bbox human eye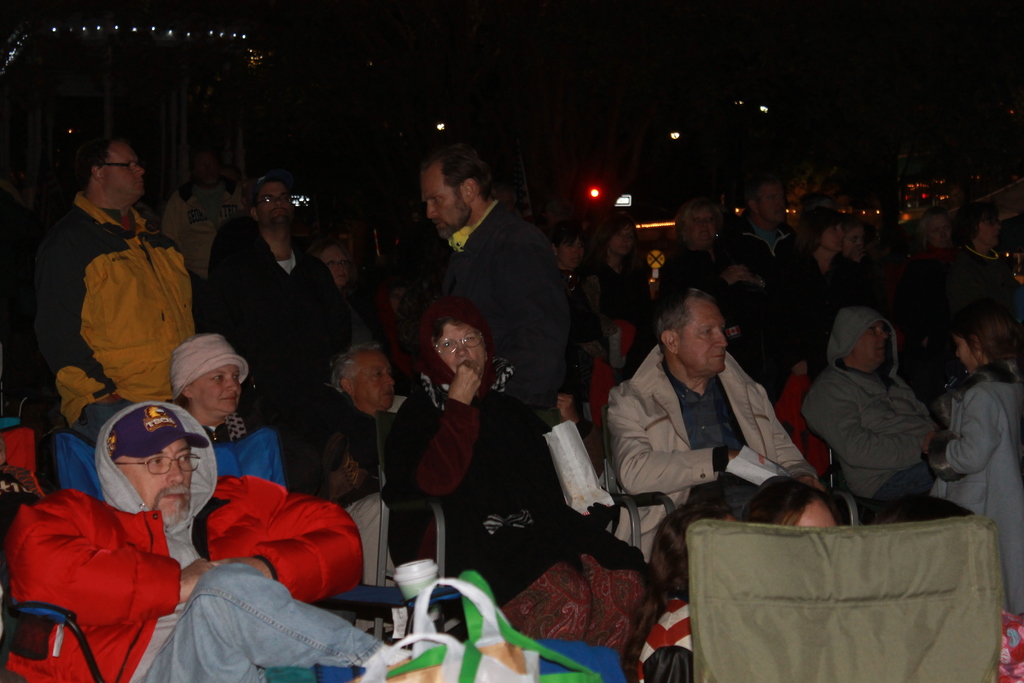
<region>148, 457, 164, 467</region>
